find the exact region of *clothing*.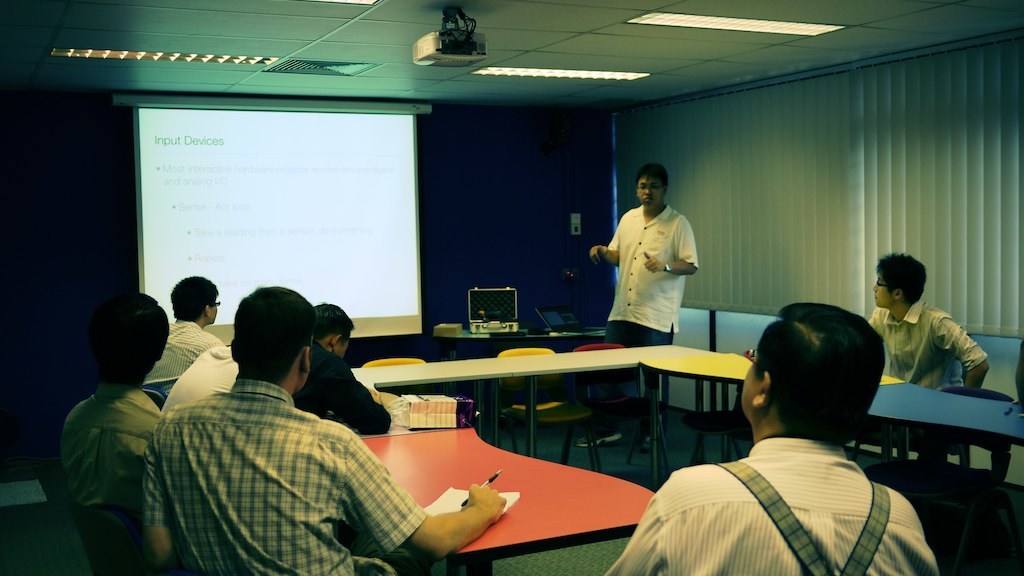
Exact region: [161,343,235,430].
